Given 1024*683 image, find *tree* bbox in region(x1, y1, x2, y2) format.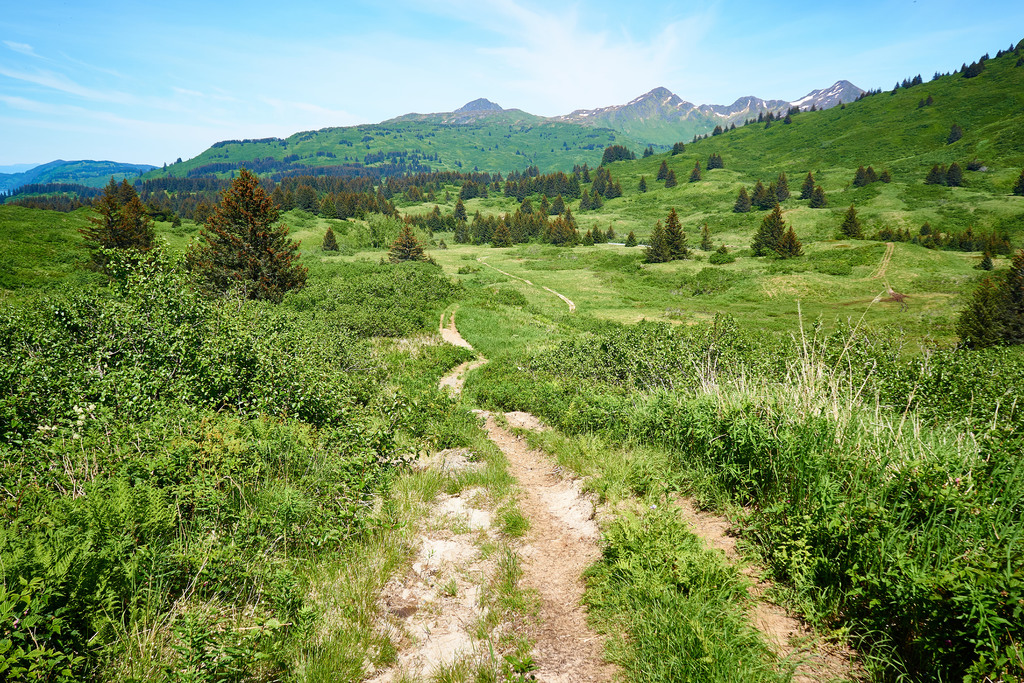
region(790, 168, 810, 199).
